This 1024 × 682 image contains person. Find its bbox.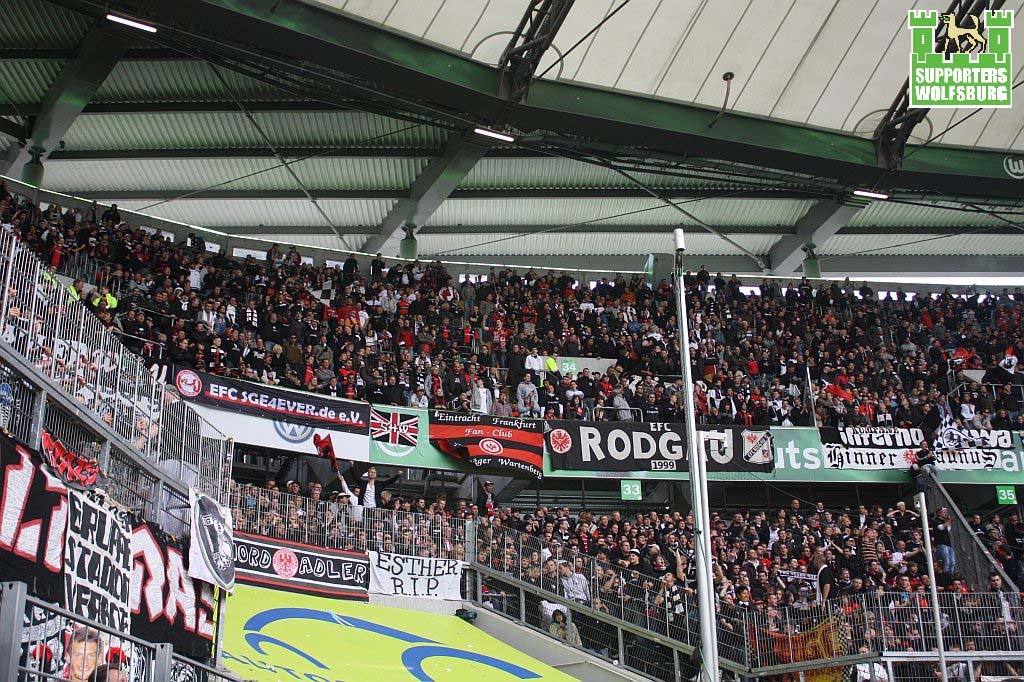
349,458,406,514.
